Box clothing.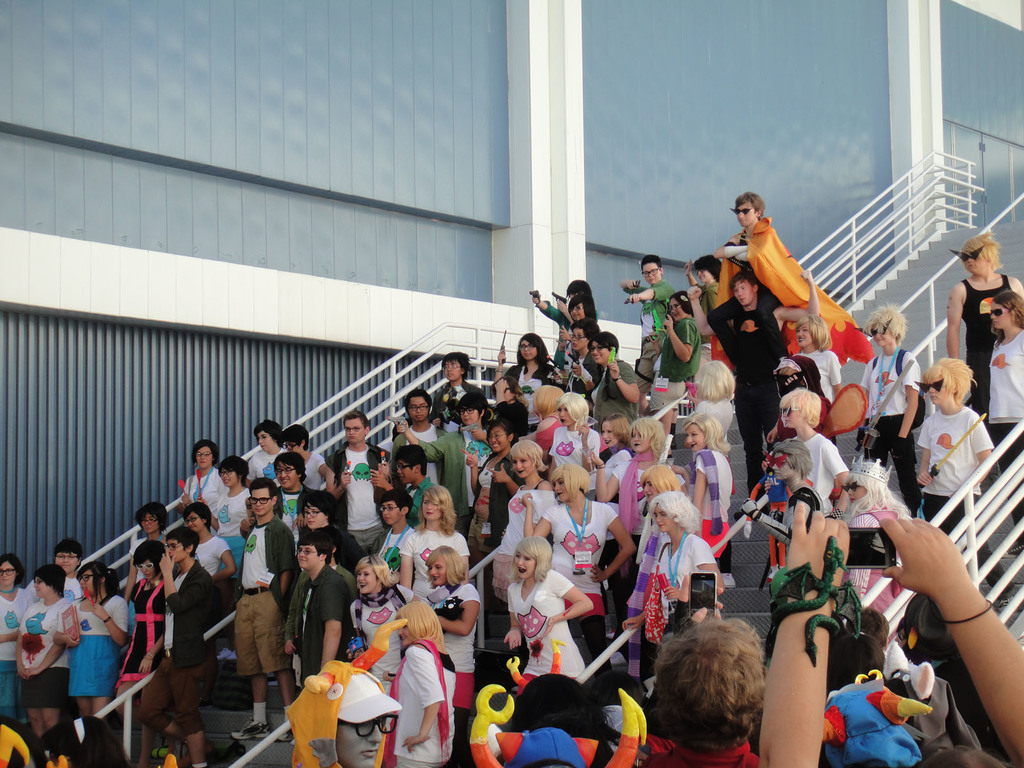
box(303, 518, 367, 569).
